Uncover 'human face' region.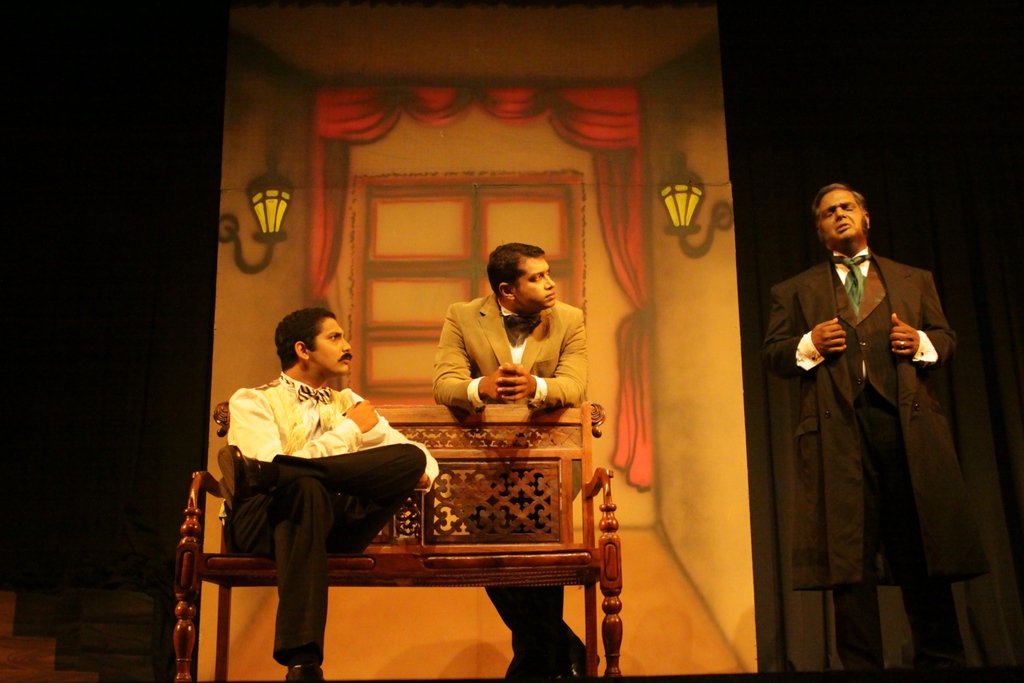
Uncovered: BBox(514, 257, 556, 307).
